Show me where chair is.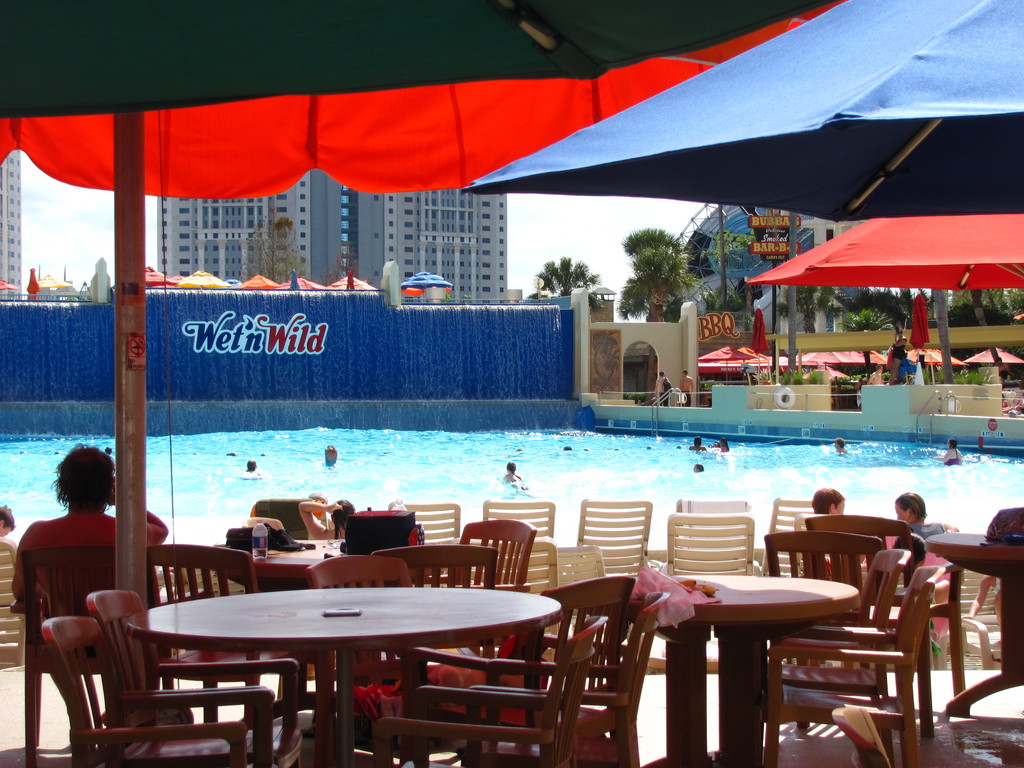
chair is at (left=571, top=499, right=646, bottom=587).
